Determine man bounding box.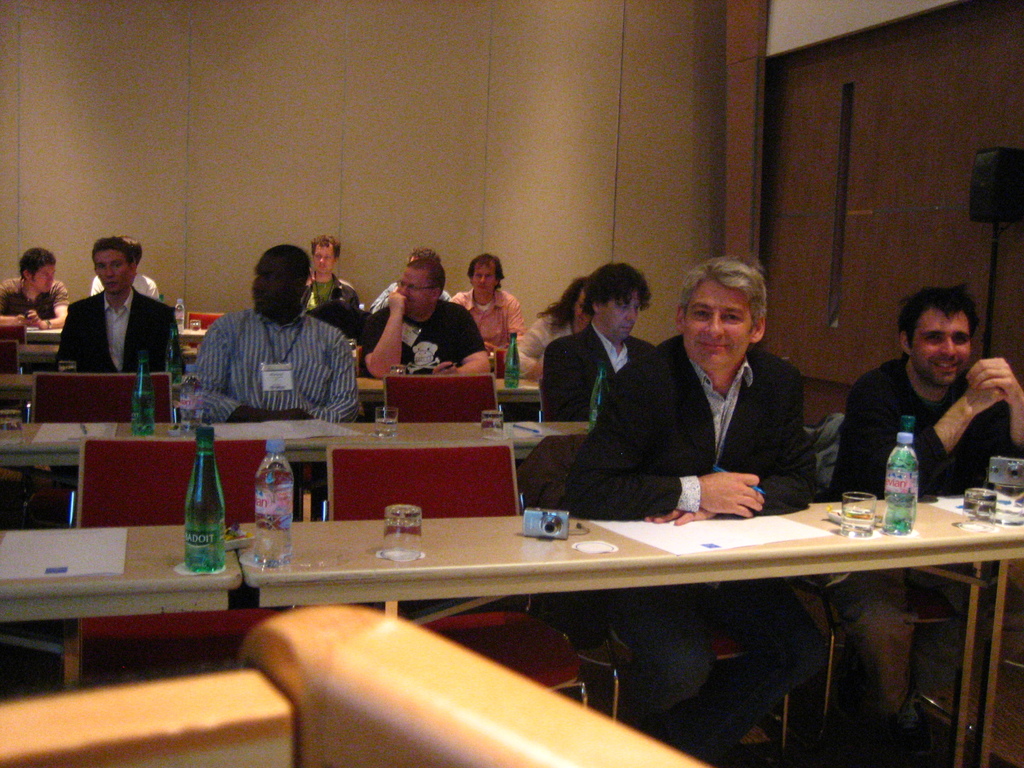
Determined: (820, 283, 1023, 748).
